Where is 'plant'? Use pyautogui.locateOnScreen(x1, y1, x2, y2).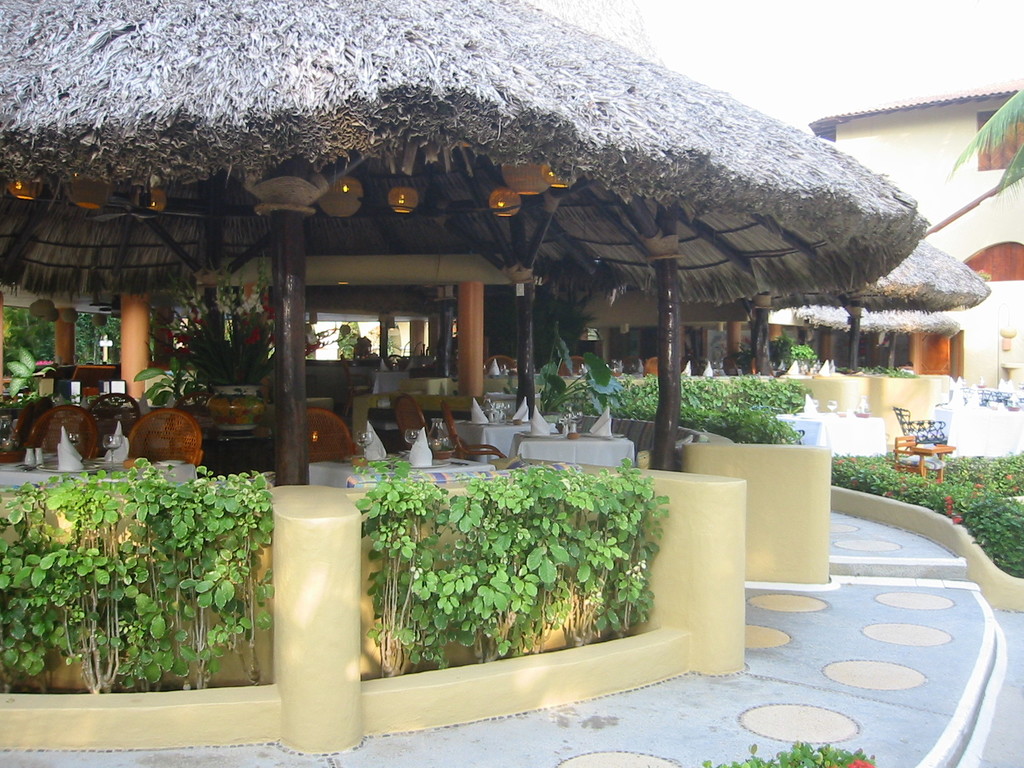
pyautogui.locateOnScreen(731, 341, 759, 376).
